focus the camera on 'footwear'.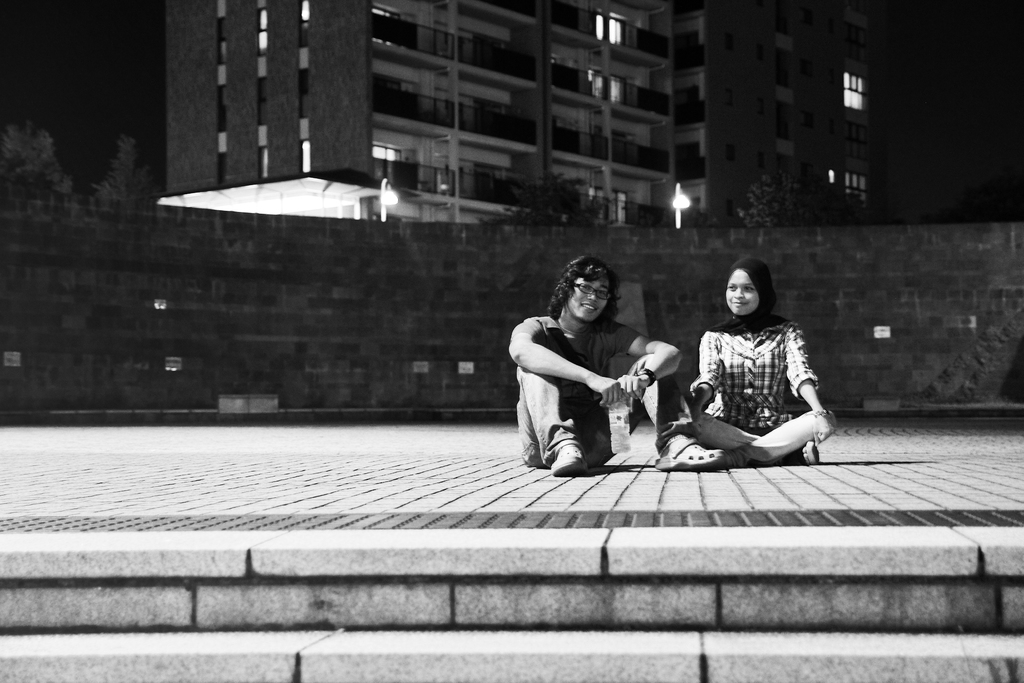
Focus region: locate(728, 451, 743, 470).
